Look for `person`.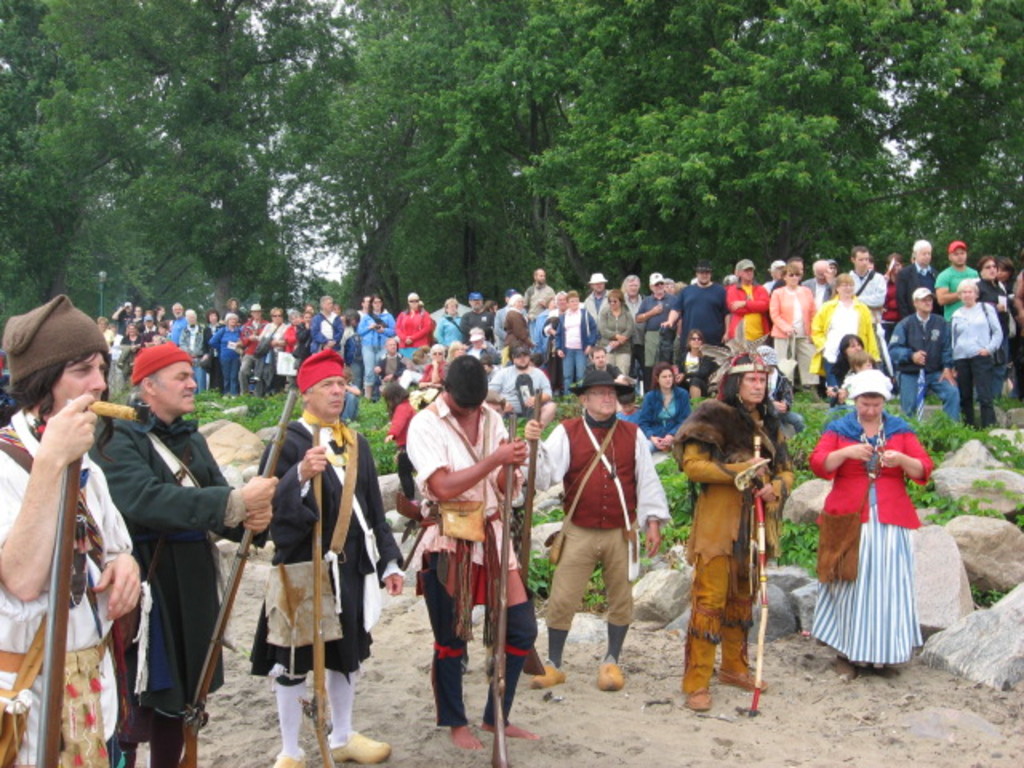
Found: bbox=[811, 378, 928, 661].
